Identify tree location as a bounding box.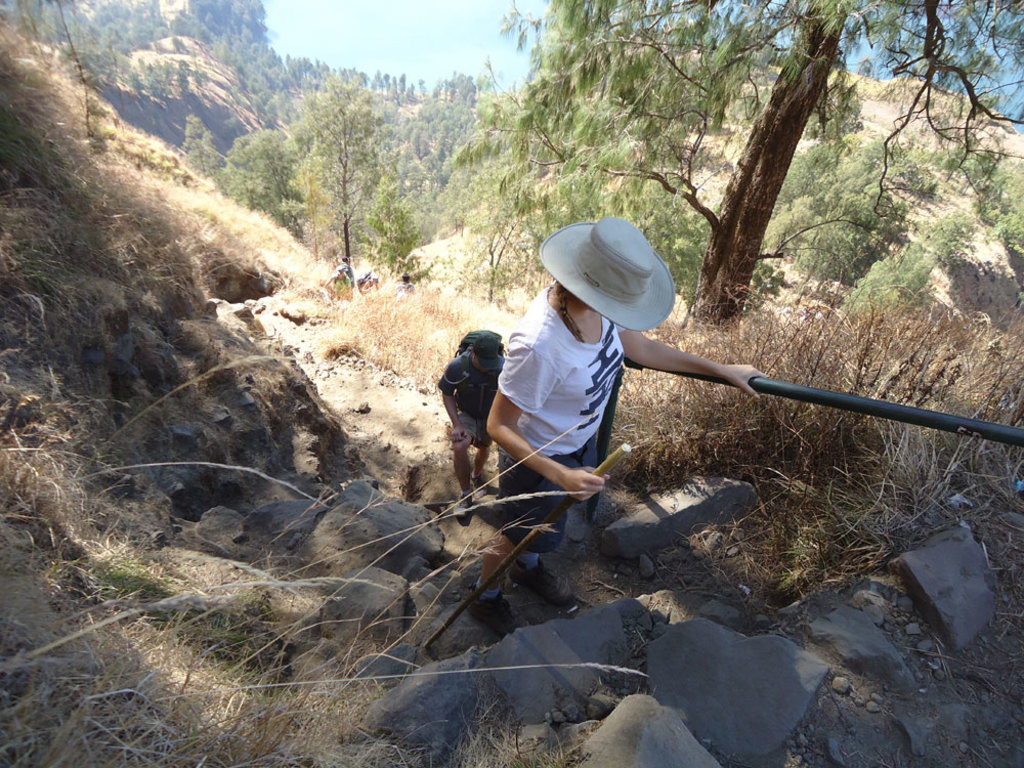
bbox=(272, 71, 414, 280).
